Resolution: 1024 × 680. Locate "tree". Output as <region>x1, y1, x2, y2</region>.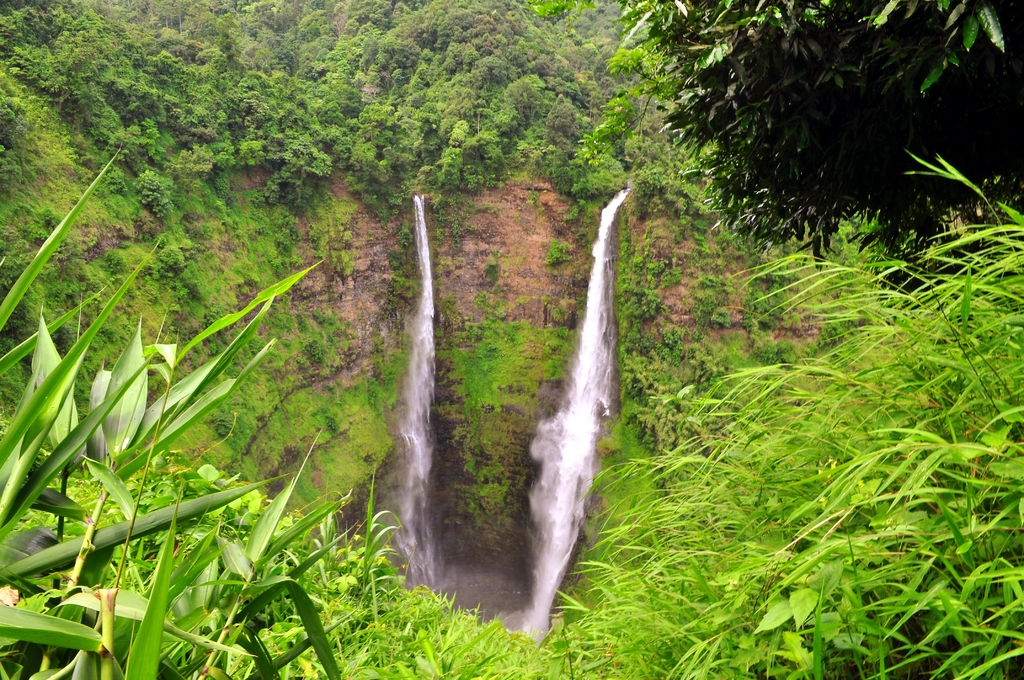
<region>614, 0, 1023, 270</region>.
